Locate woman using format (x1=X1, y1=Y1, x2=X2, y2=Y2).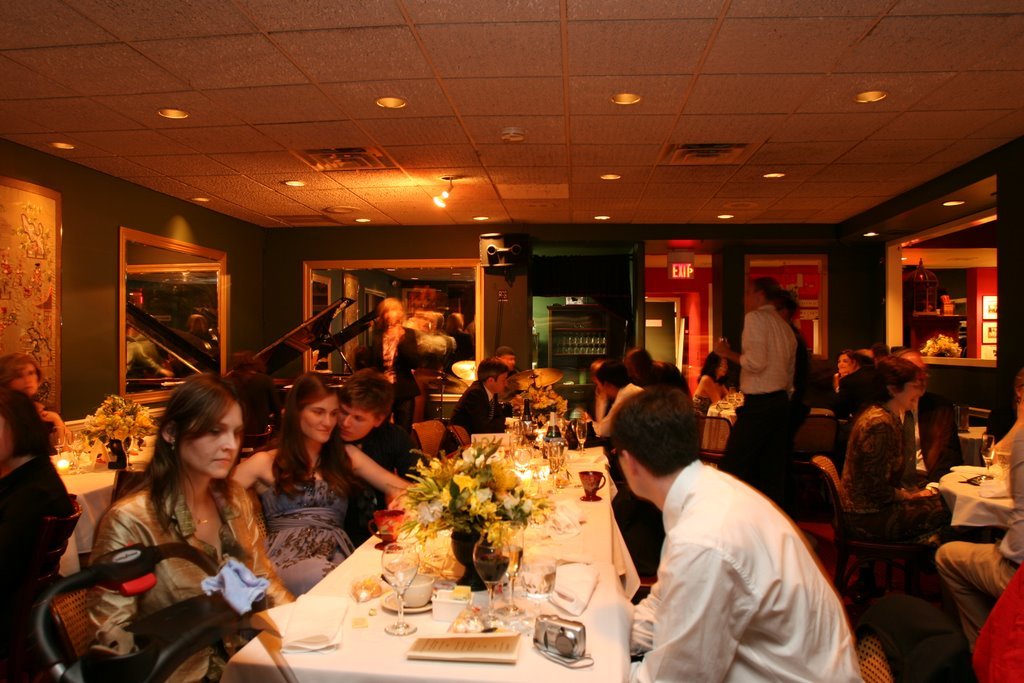
(x1=88, y1=358, x2=299, y2=681).
